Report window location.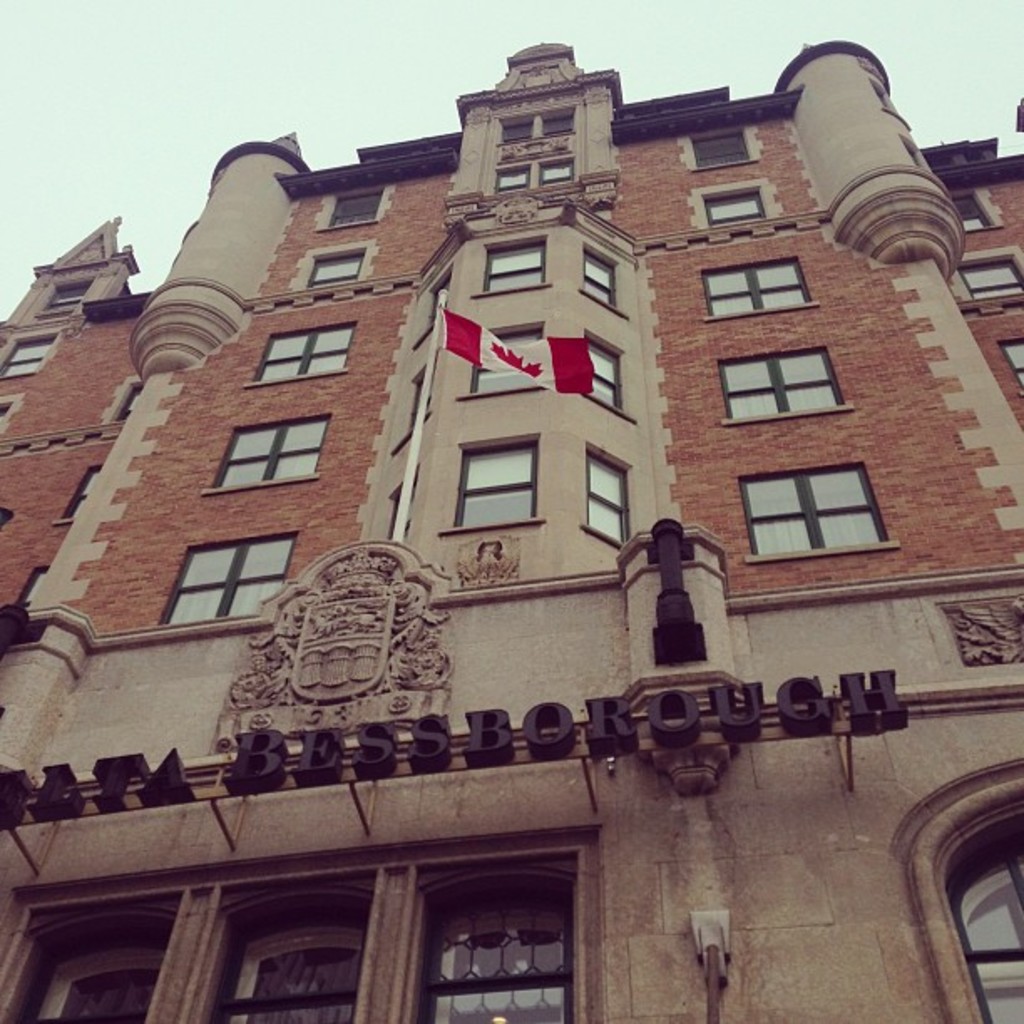
Report: <bbox>582, 345, 624, 403</bbox>.
